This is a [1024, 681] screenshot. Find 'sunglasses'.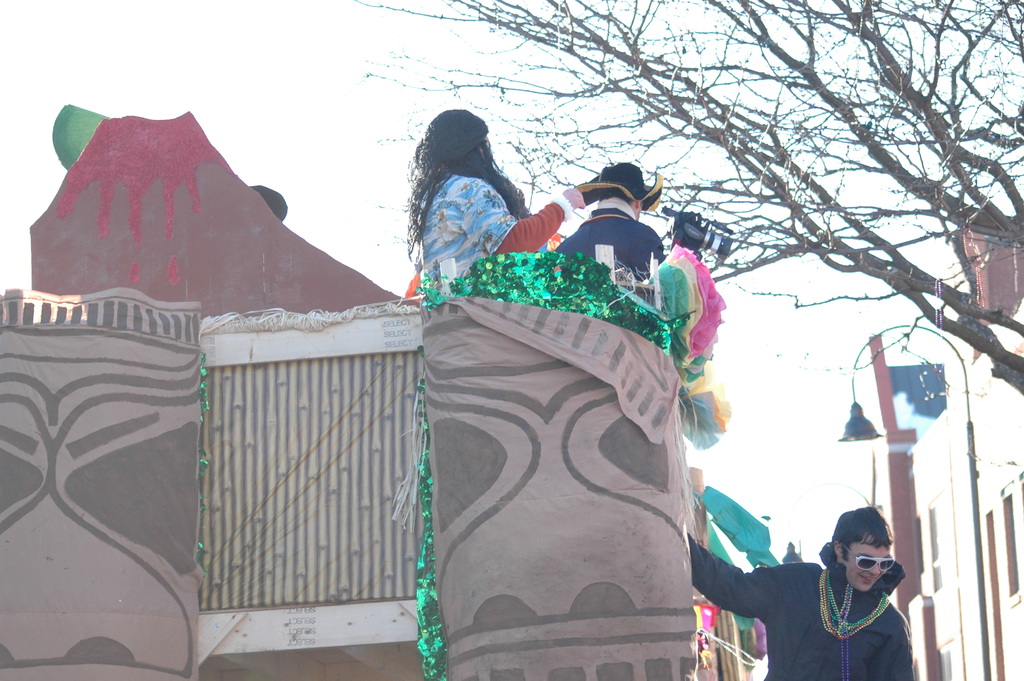
Bounding box: select_region(835, 541, 898, 577).
